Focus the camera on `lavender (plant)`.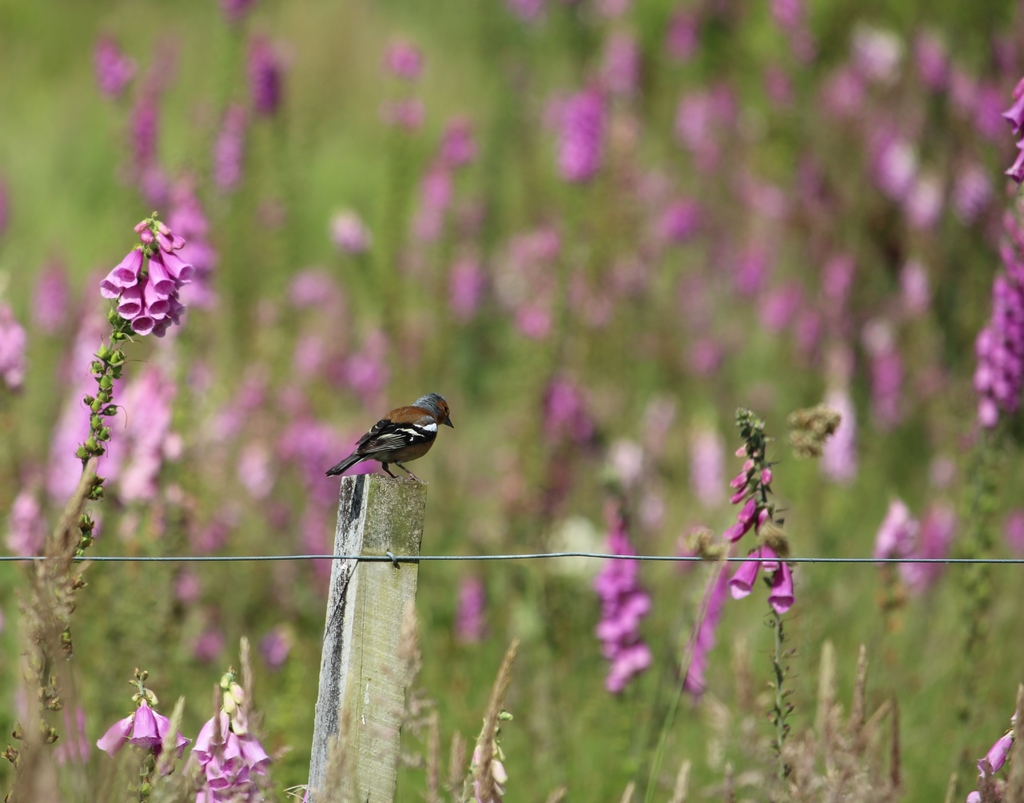
Focus region: locate(101, 23, 137, 122).
